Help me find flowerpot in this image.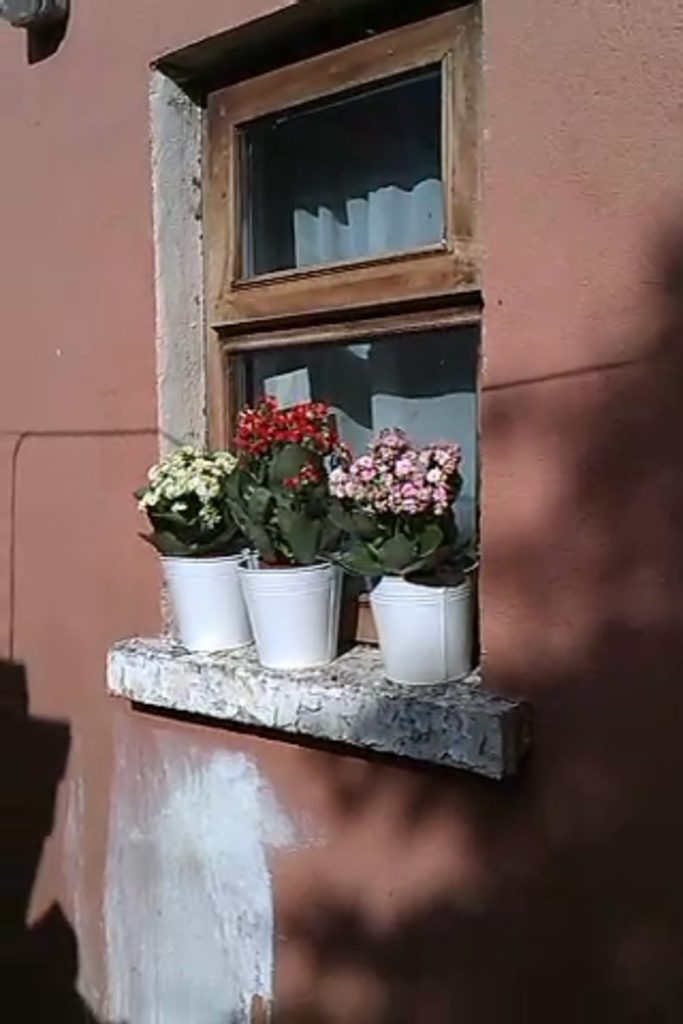
Found it: rect(237, 559, 346, 668).
